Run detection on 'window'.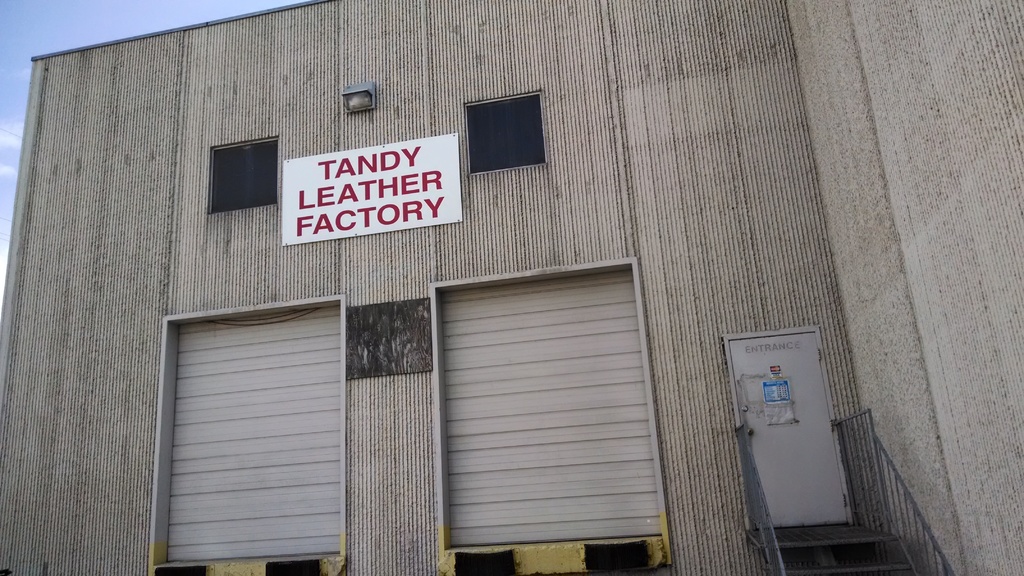
Result: (x1=428, y1=230, x2=664, y2=537).
